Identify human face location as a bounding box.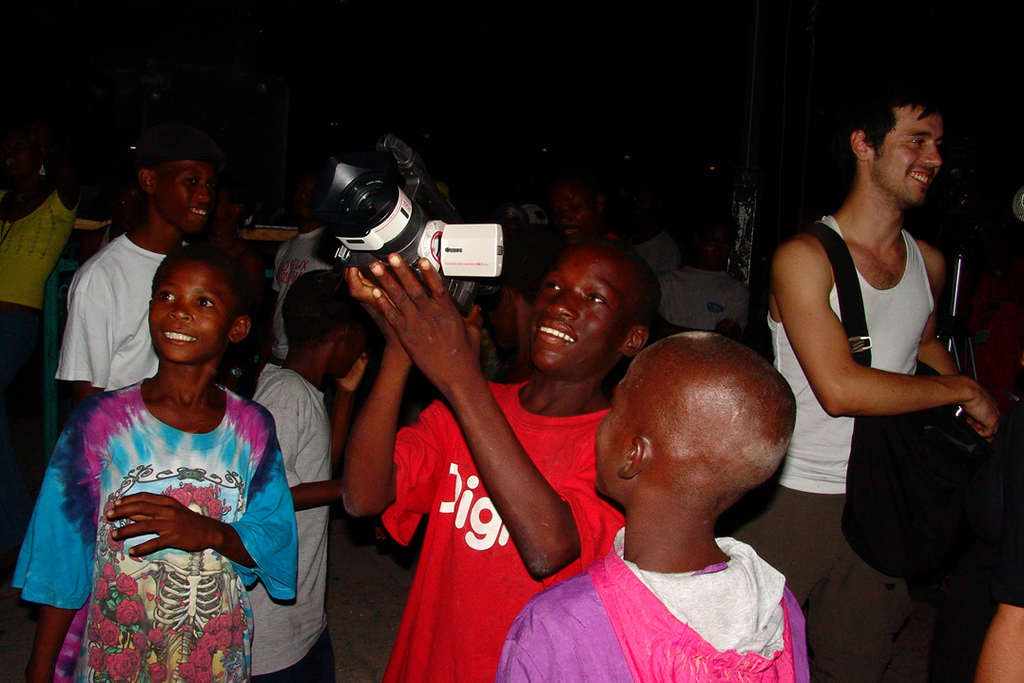
343, 325, 374, 379.
